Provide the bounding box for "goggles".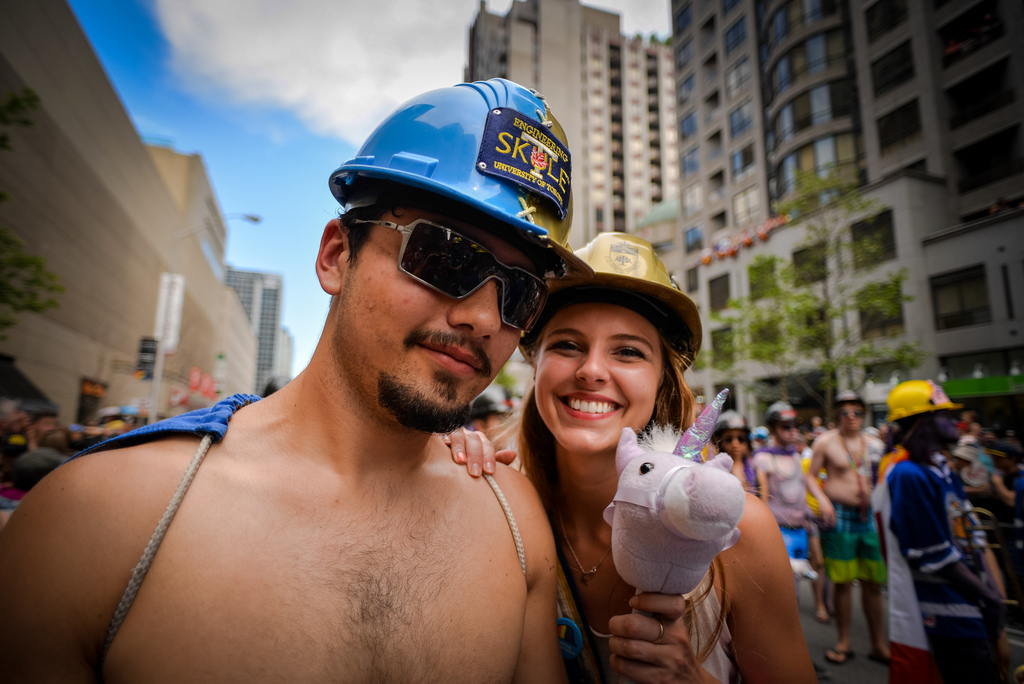
pyautogui.locateOnScreen(774, 415, 798, 438).
